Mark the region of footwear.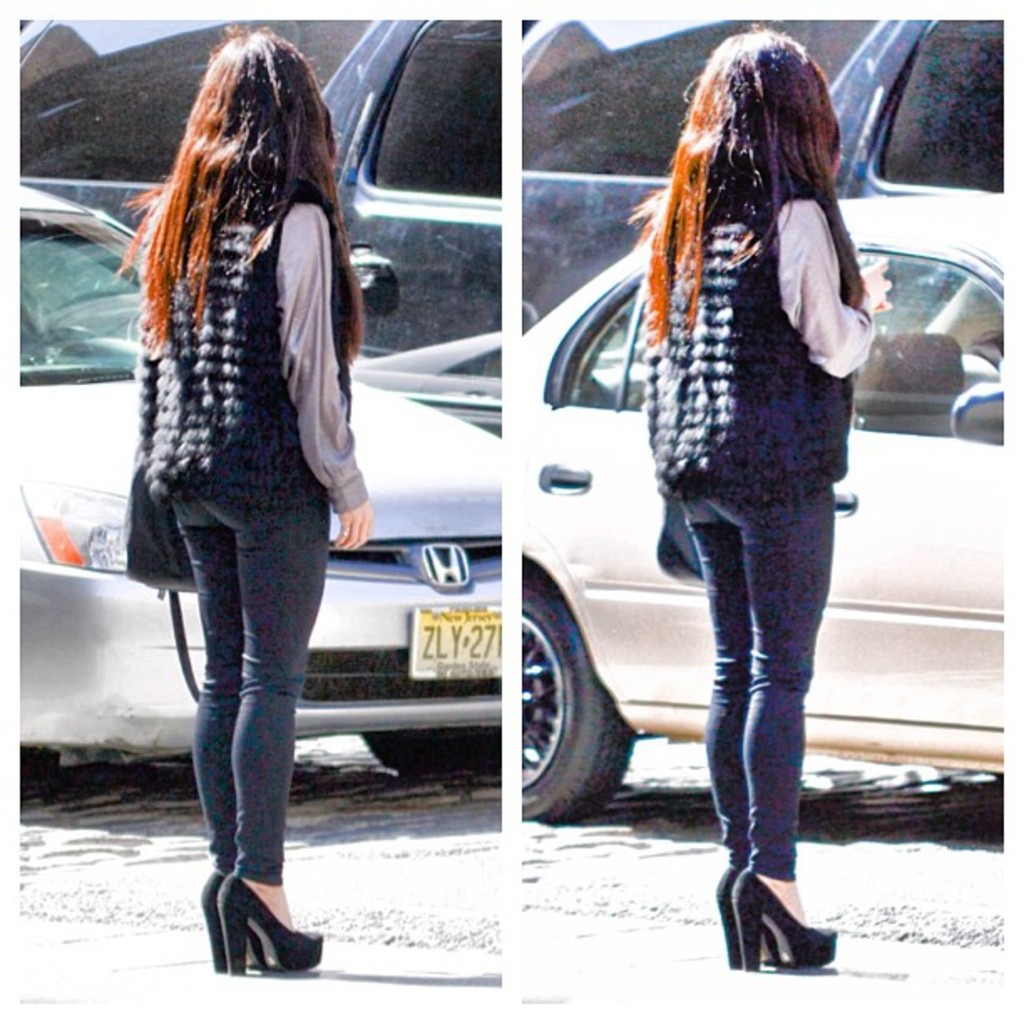
Region: [left=718, top=863, right=778, bottom=965].
